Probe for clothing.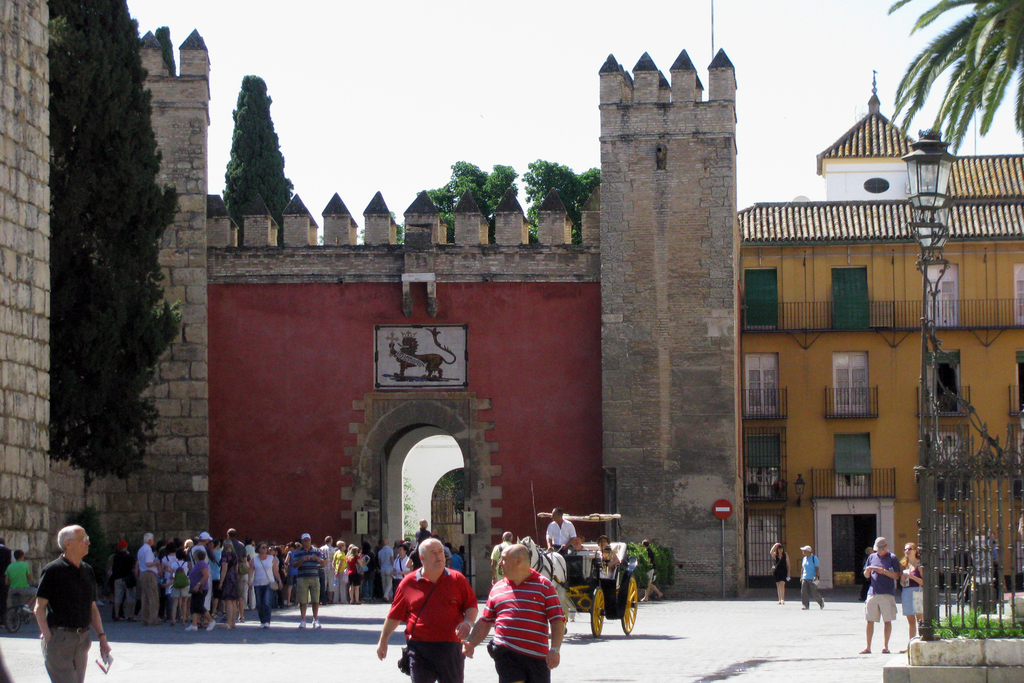
Probe result: region(773, 550, 786, 582).
